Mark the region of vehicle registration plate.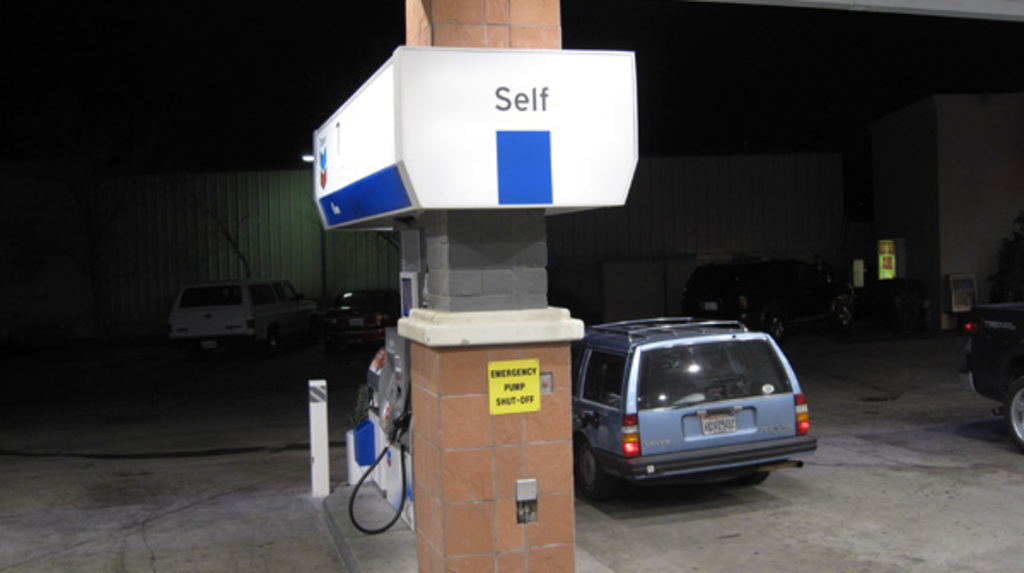
Region: l=696, t=413, r=737, b=437.
